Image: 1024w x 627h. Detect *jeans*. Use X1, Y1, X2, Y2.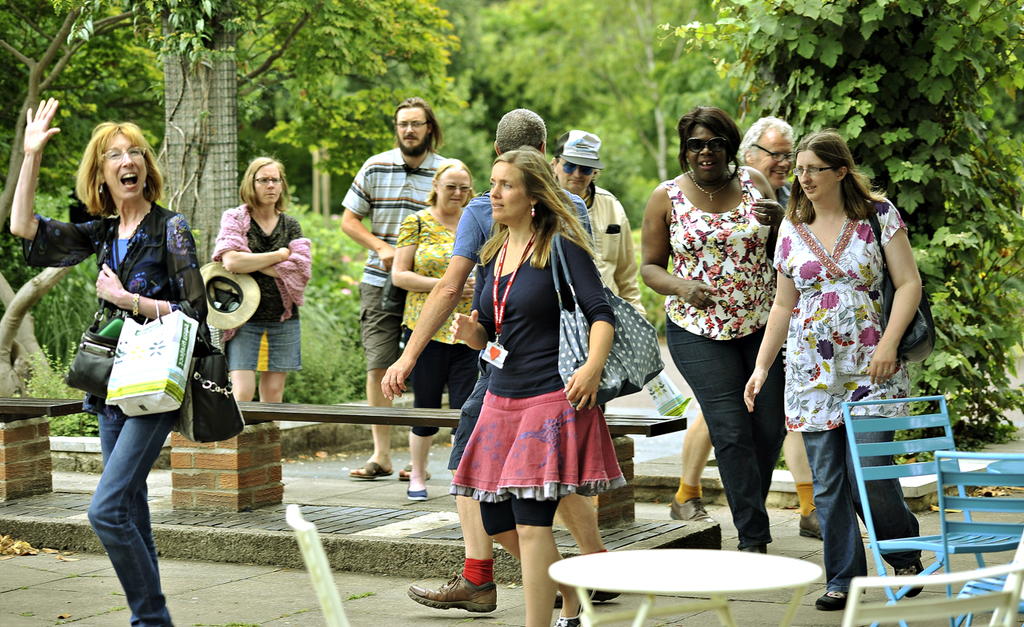
807, 409, 928, 590.
